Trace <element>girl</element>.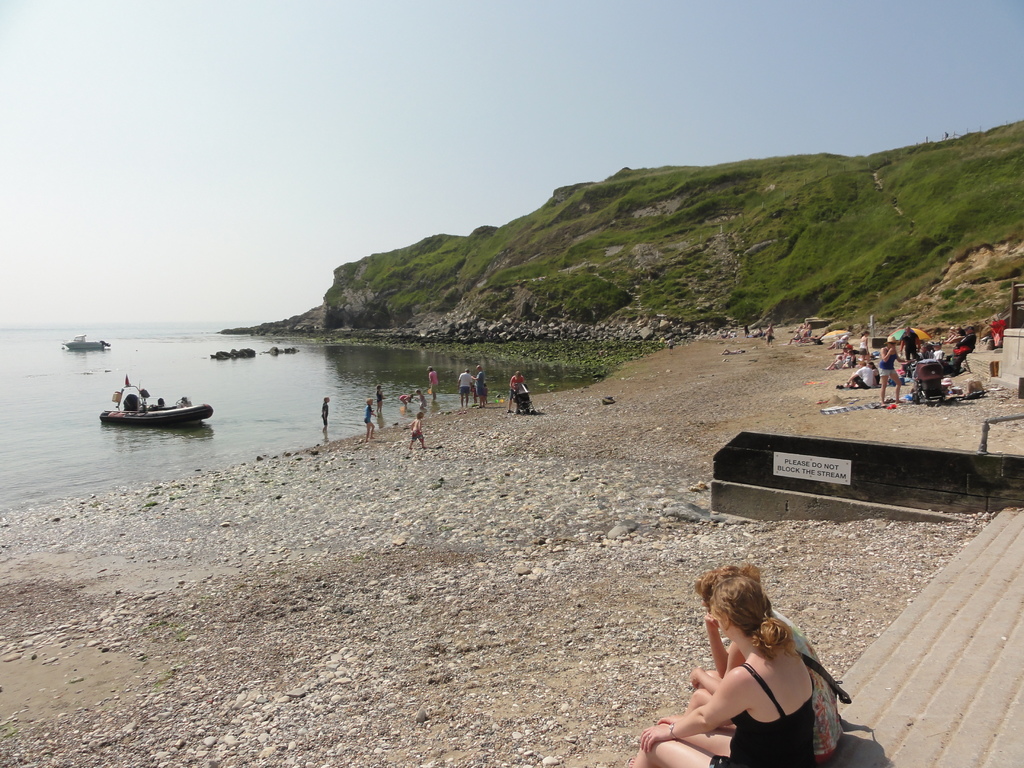
Traced to region(470, 384, 476, 403).
